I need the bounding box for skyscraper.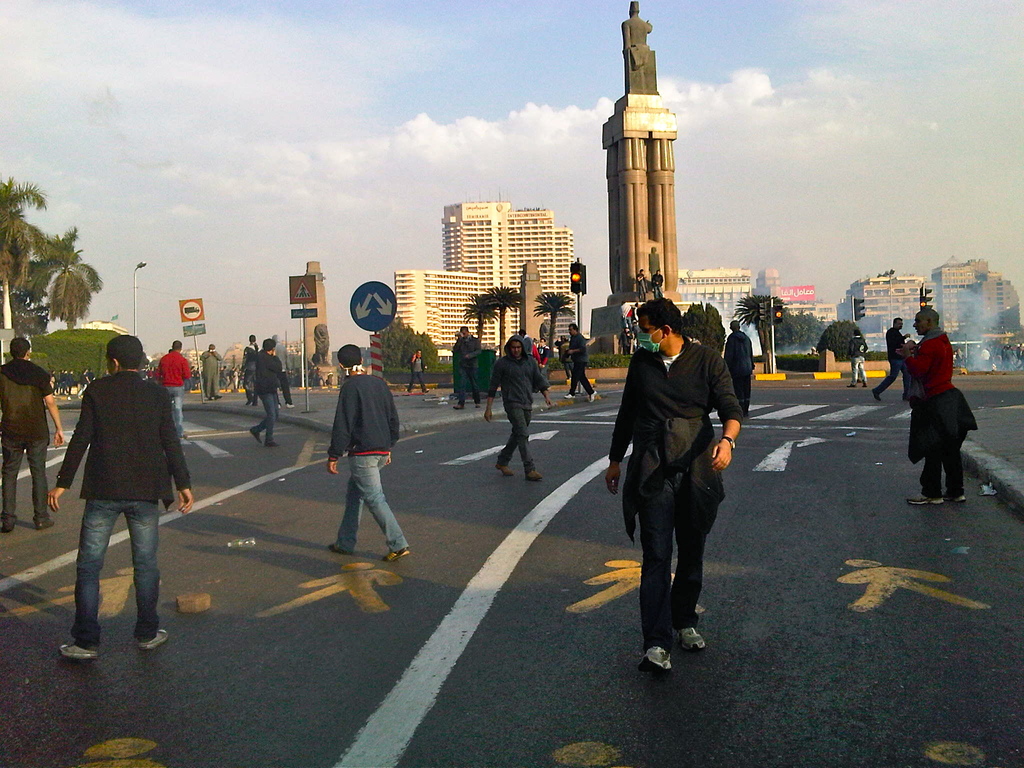
Here it is: (left=440, top=193, right=576, bottom=360).
